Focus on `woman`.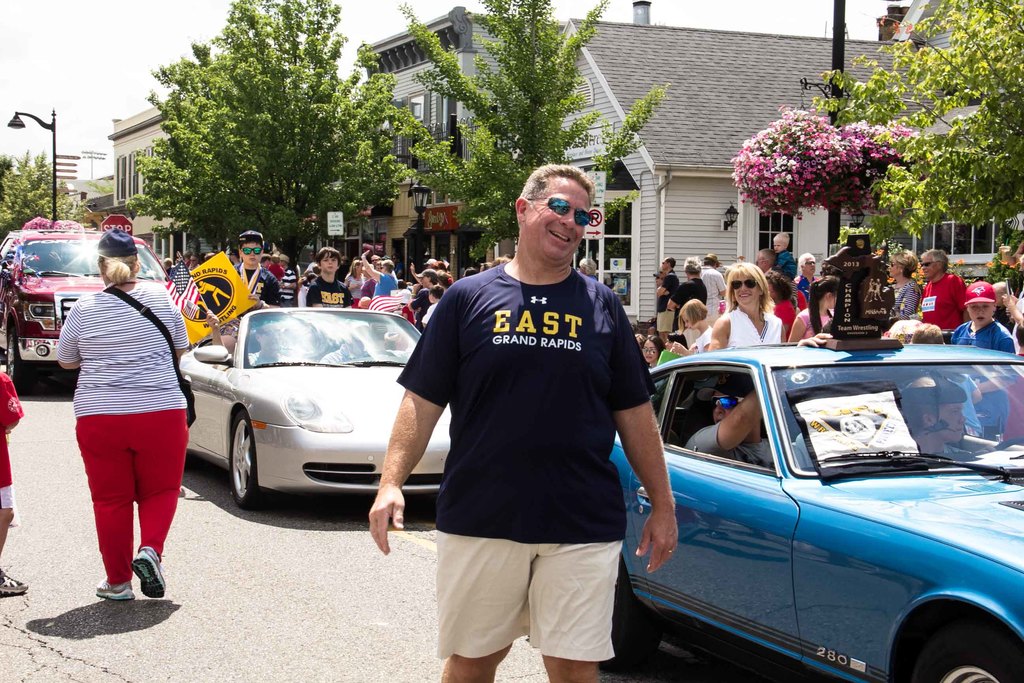
Focused at 791, 272, 845, 343.
